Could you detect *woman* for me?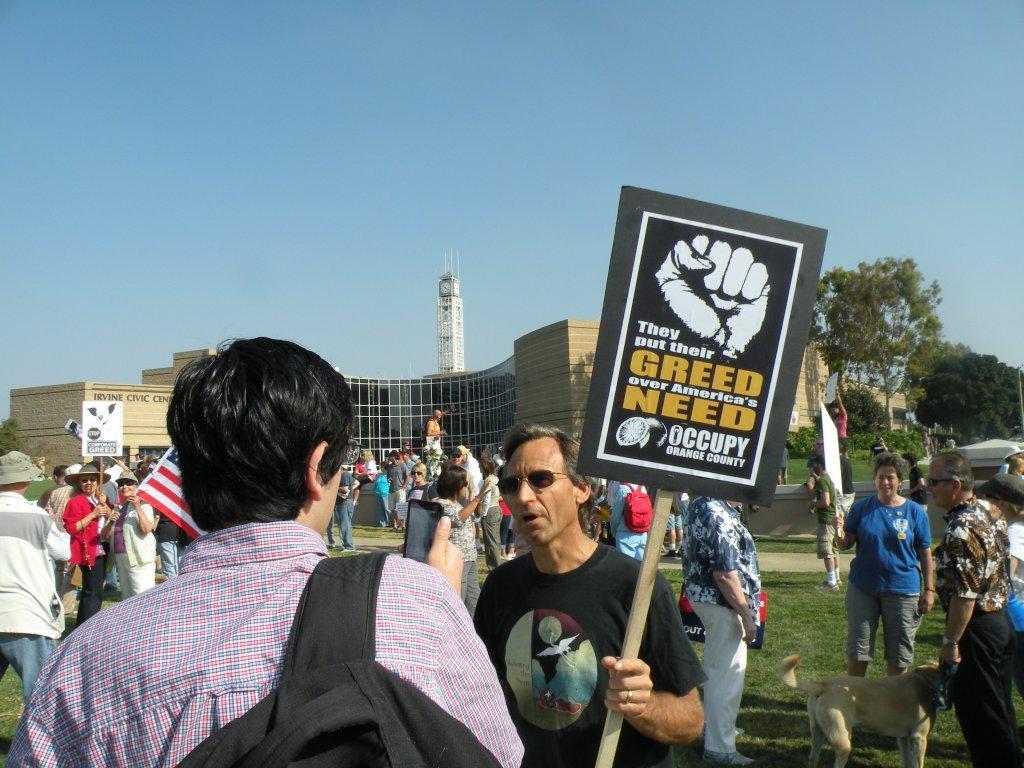
Detection result: locate(60, 470, 123, 635).
